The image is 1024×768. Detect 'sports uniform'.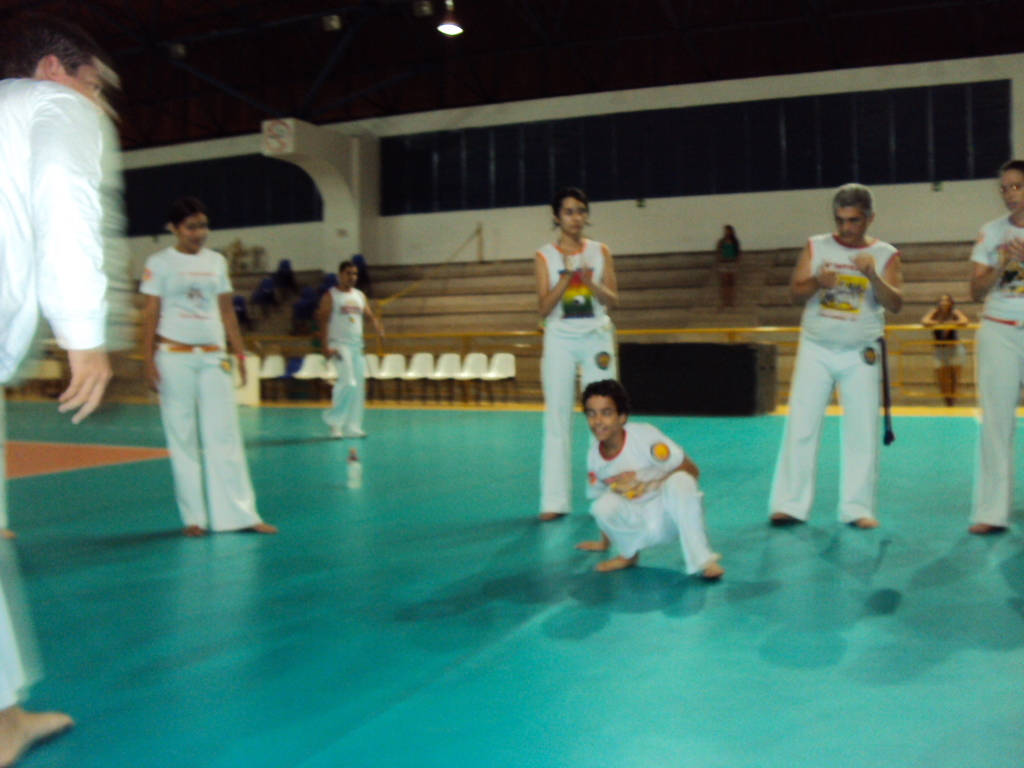
Detection: select_region(129, 236, 250, 538).
